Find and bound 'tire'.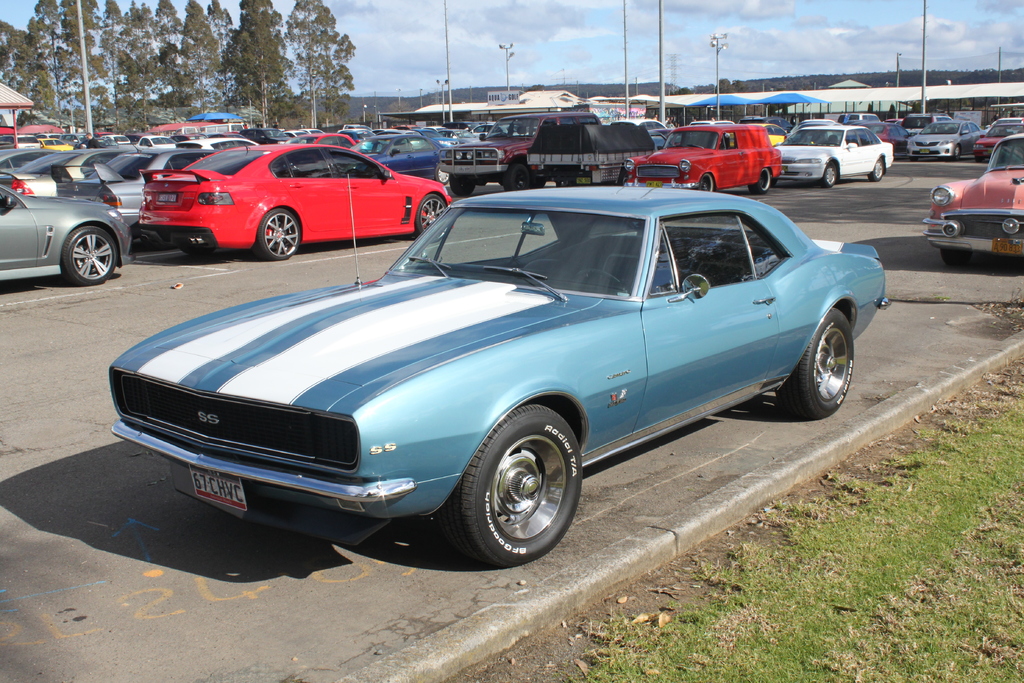
Bound: (left=414, top=194, right=452, bottom=237).
